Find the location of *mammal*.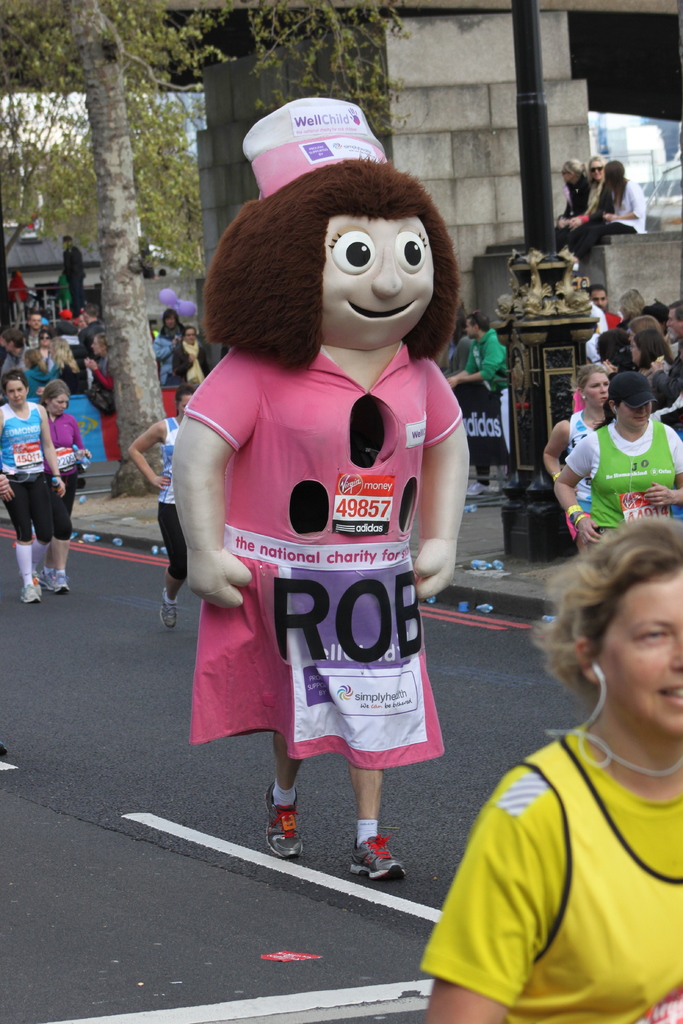
Location: 618:284:643:322.
